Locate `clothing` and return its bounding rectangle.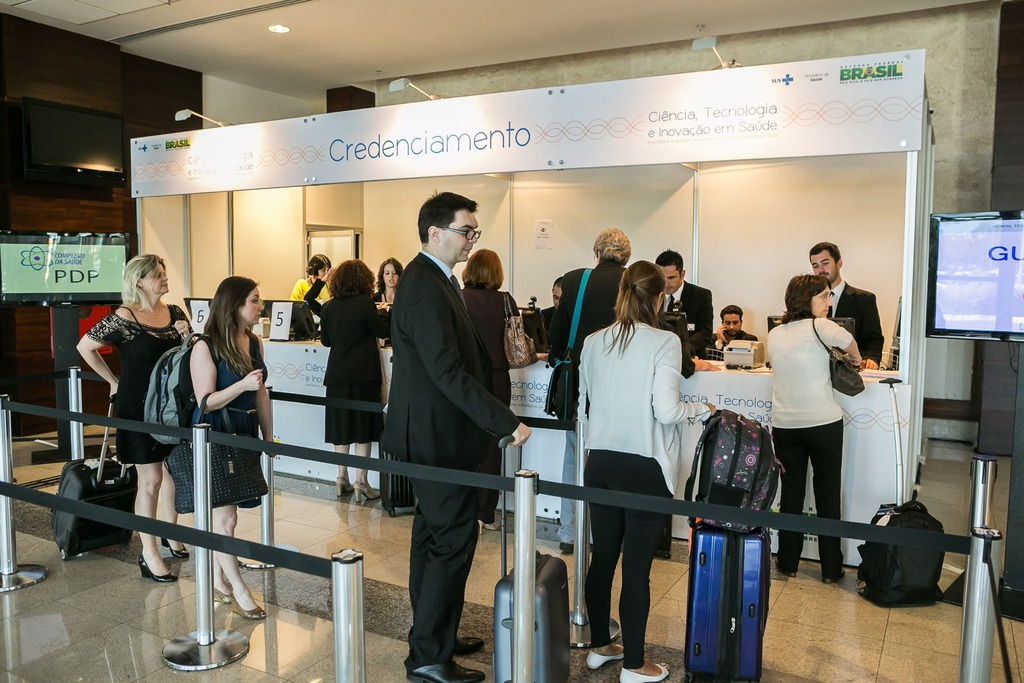
<bbox>186, 332, 269, 508</bbox>.
